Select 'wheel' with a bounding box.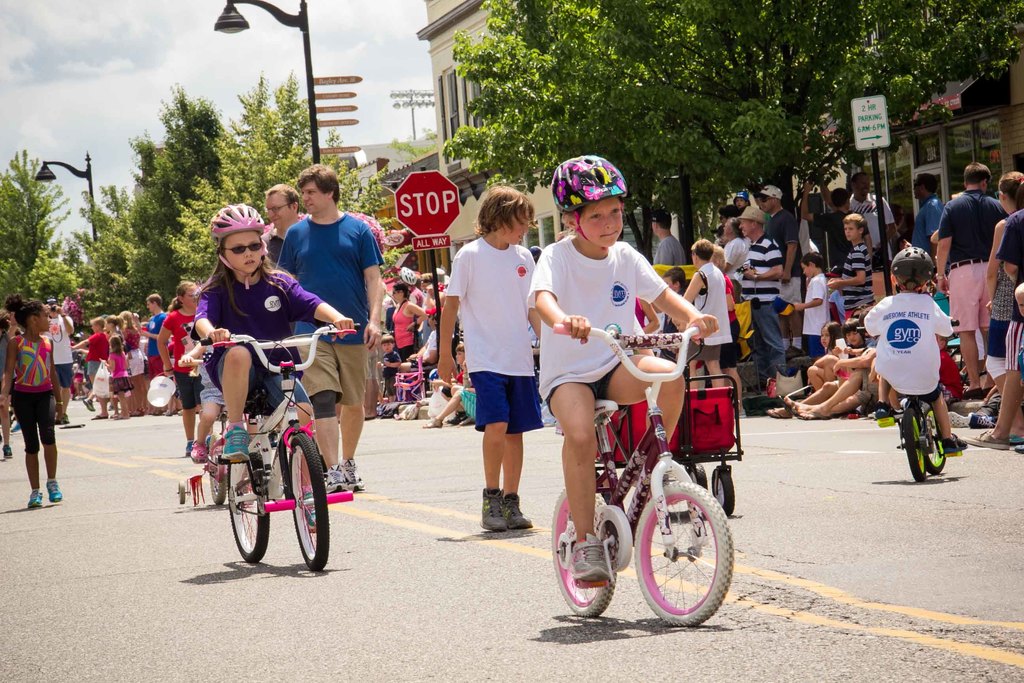
[916, 406, 946, 480].
